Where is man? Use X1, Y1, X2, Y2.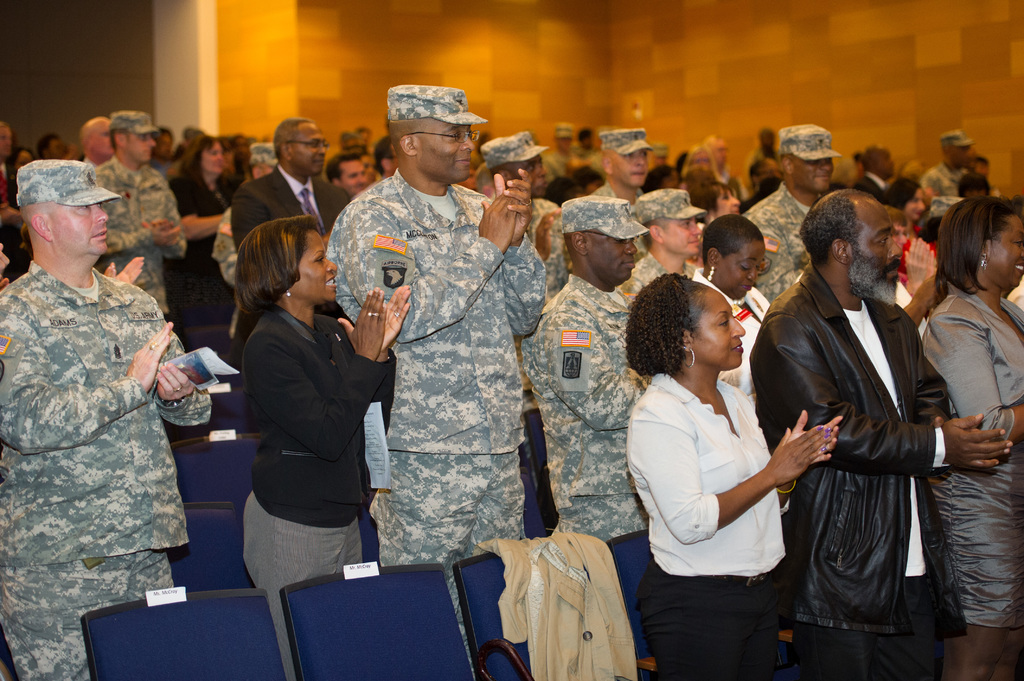
538, 123, 571, 182.
